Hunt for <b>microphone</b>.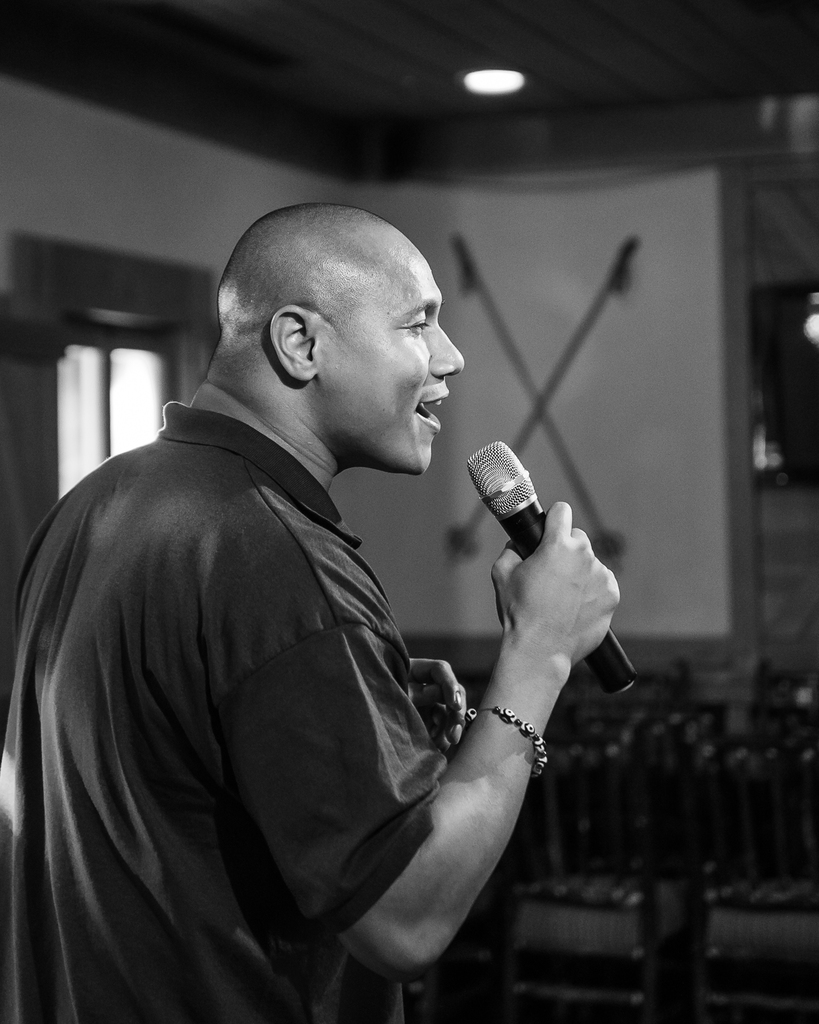
Hunted down at left=467, top=438, right=639, bottom=698.
